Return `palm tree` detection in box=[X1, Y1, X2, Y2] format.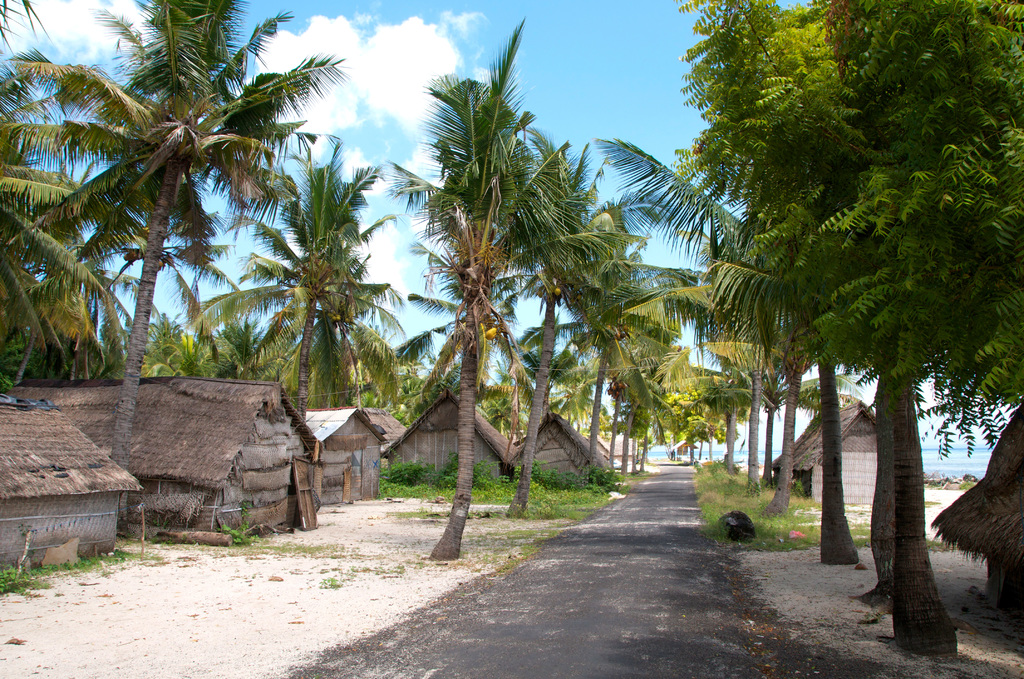
box=[11, 0, 318, 467].
